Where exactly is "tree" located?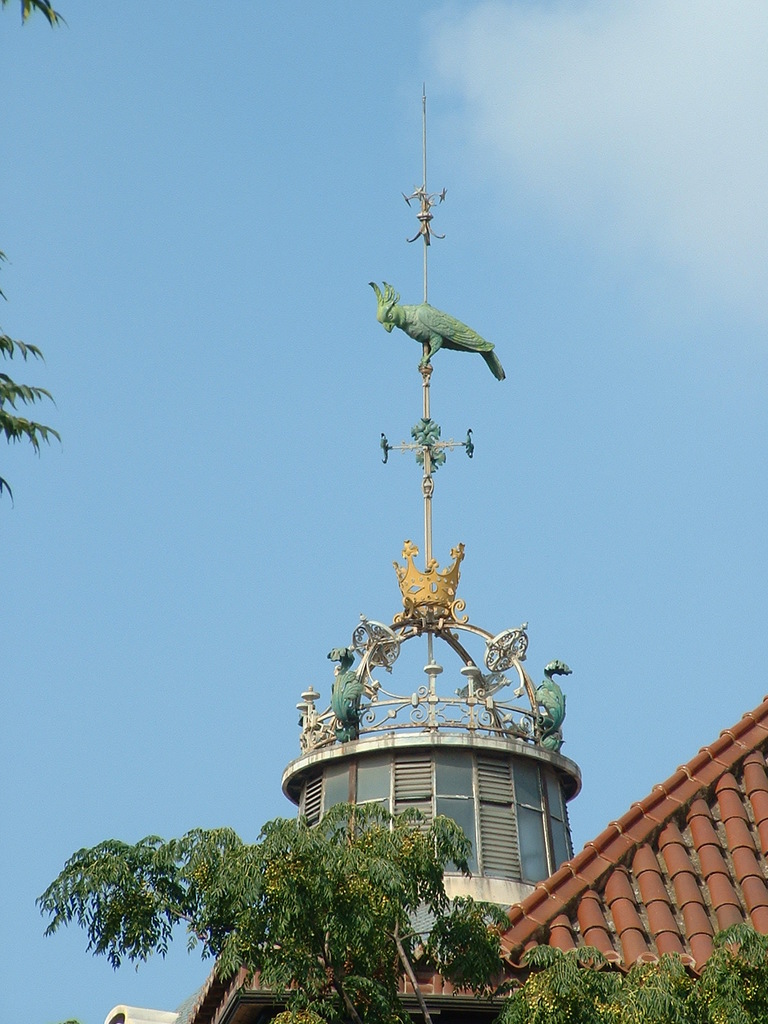
Its bounding box is 0:0:60:519.
